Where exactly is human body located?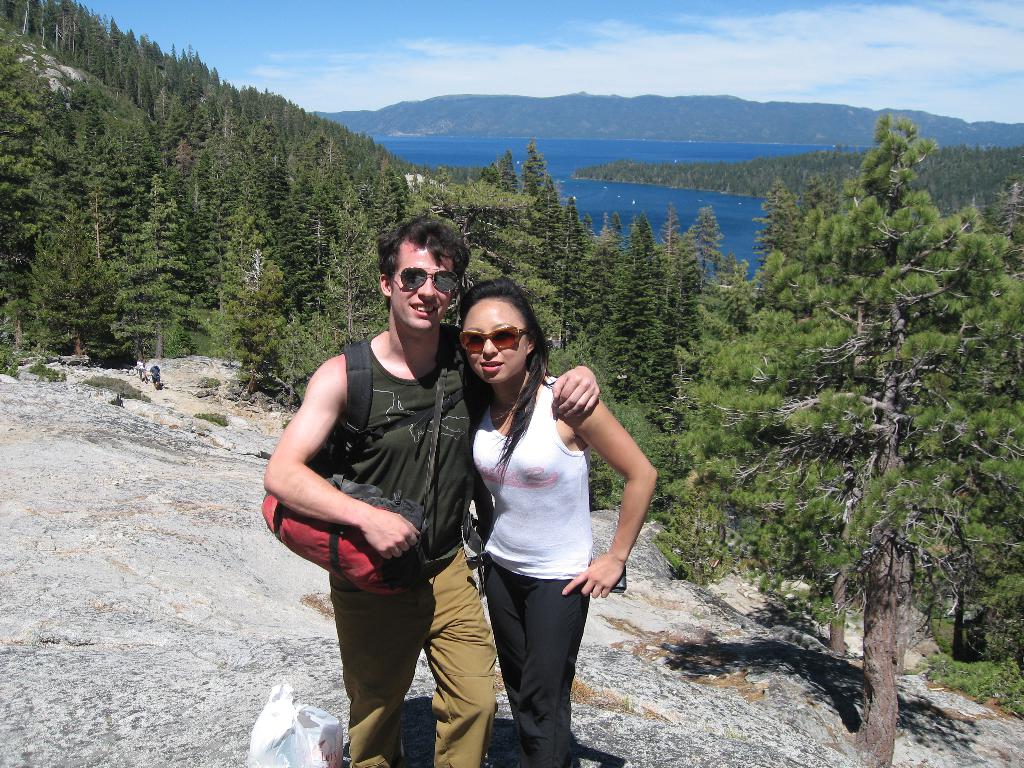
Its bounding box is 260/217/587/767.
